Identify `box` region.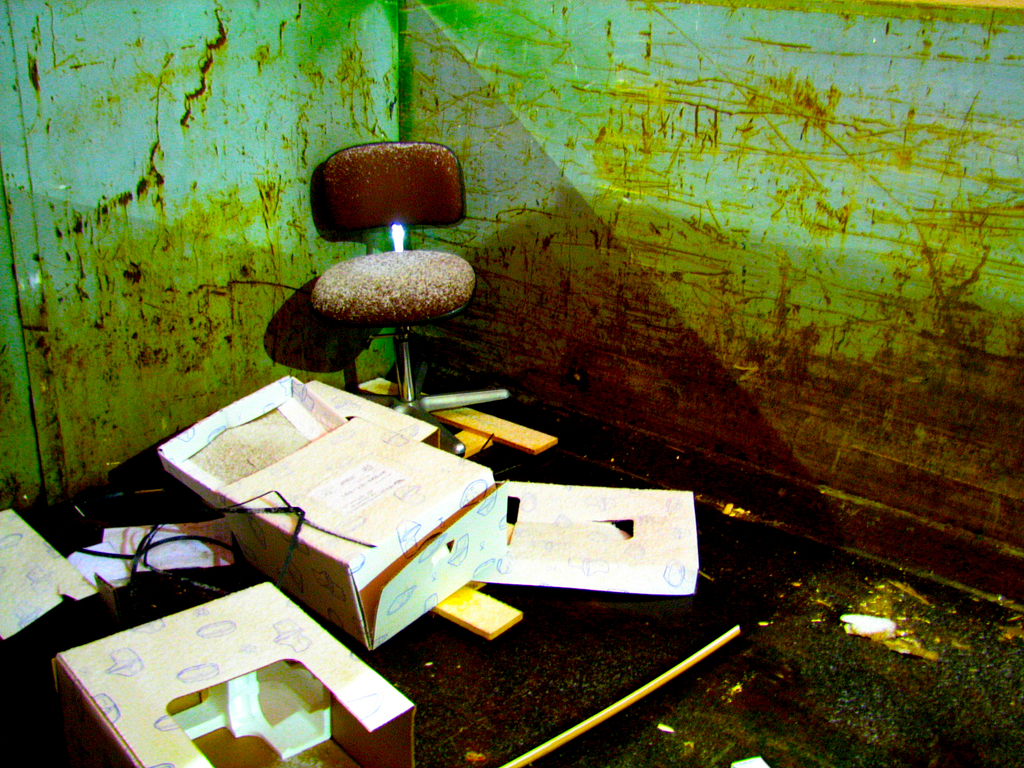
Region: crop(219, 415, 504, 653).
